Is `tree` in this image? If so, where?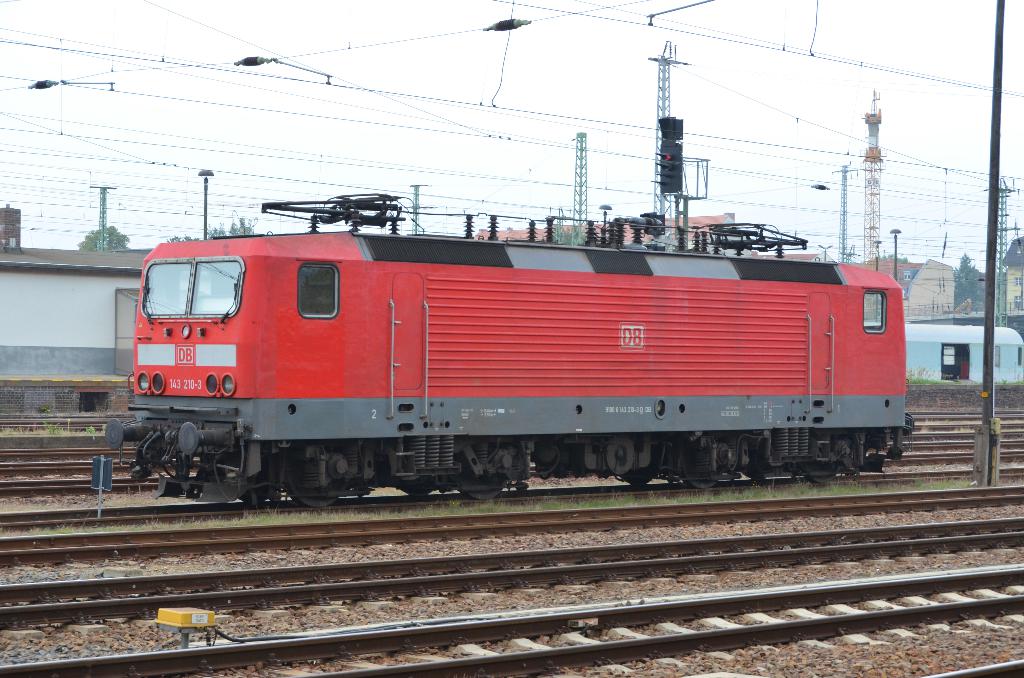
Yes, at pyautogui.locateOnScreen(948, 247, 989, 309).
